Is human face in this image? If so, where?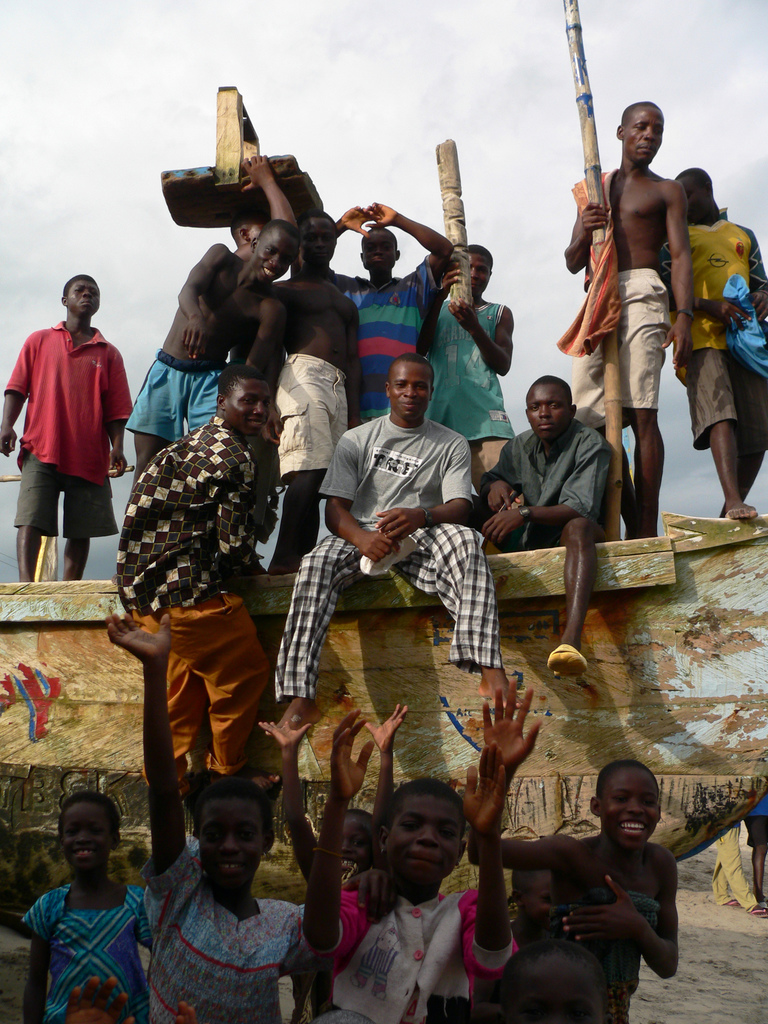
Yes, at 226,382,273,435.
